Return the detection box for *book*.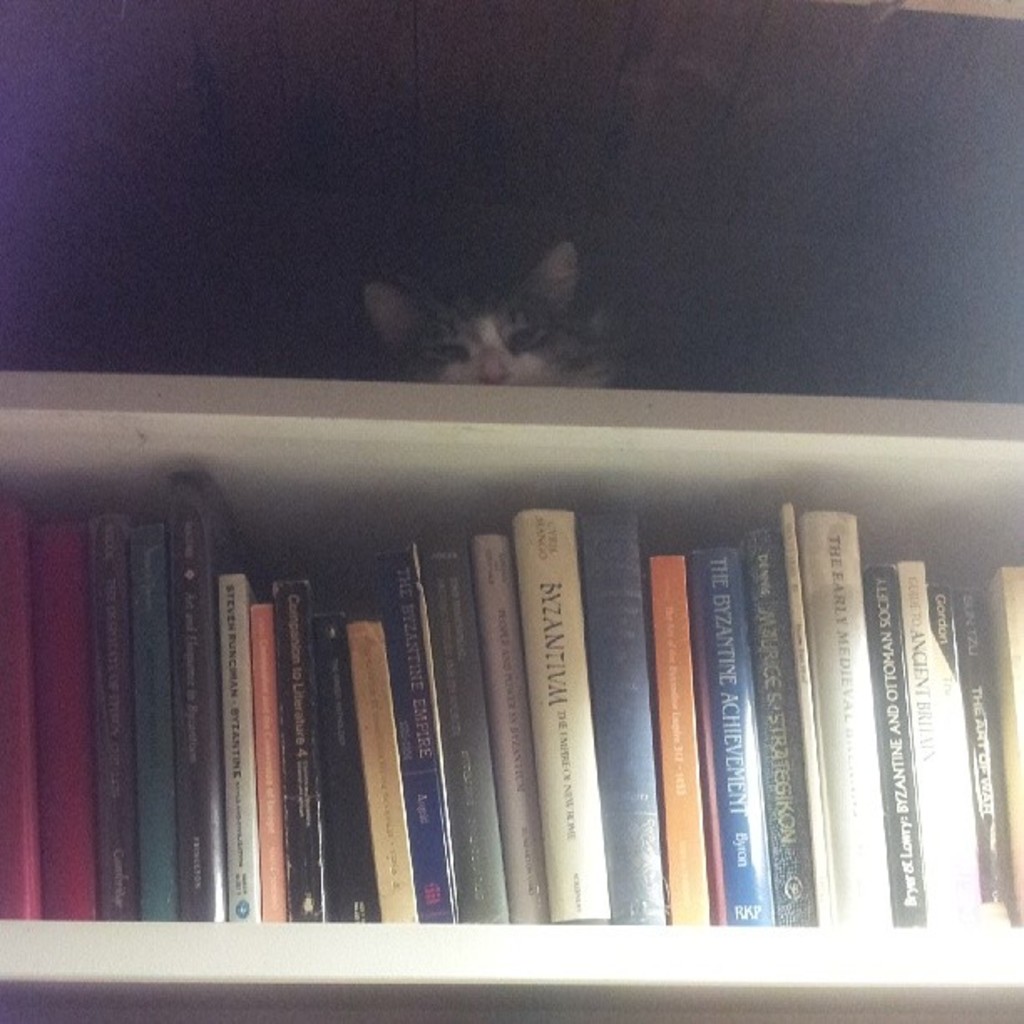
(left=679, top=542, right=790, bottom=940).
